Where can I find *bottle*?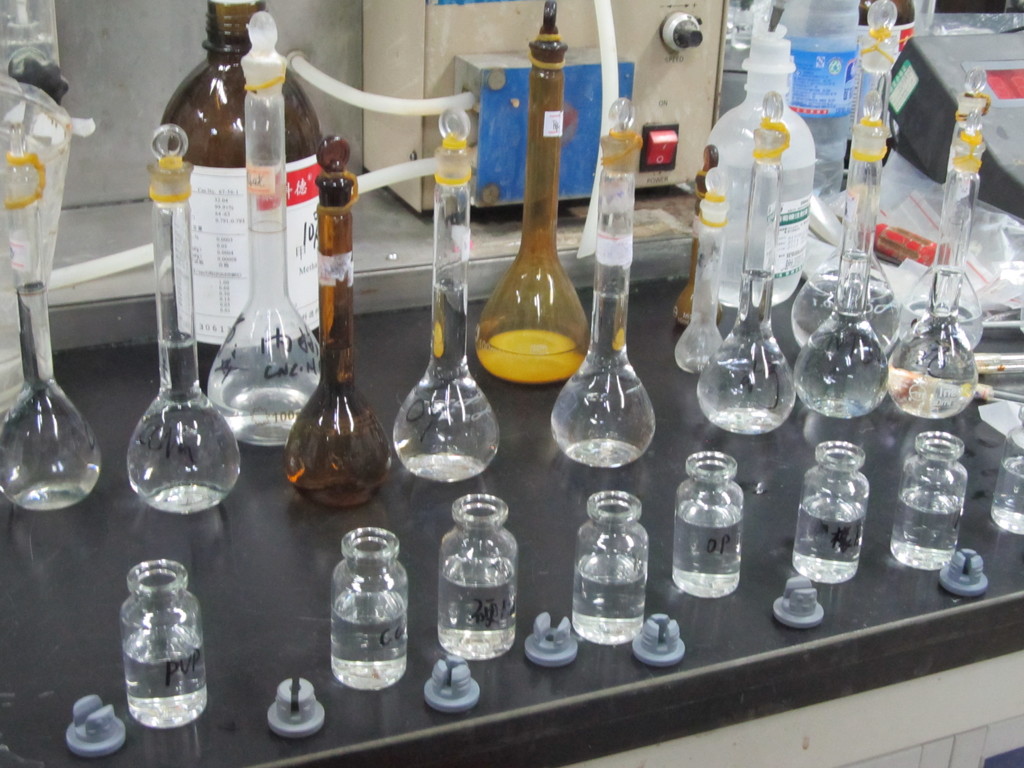
You can find it at (x1=154, y1=0, x2=323, y2=399).
